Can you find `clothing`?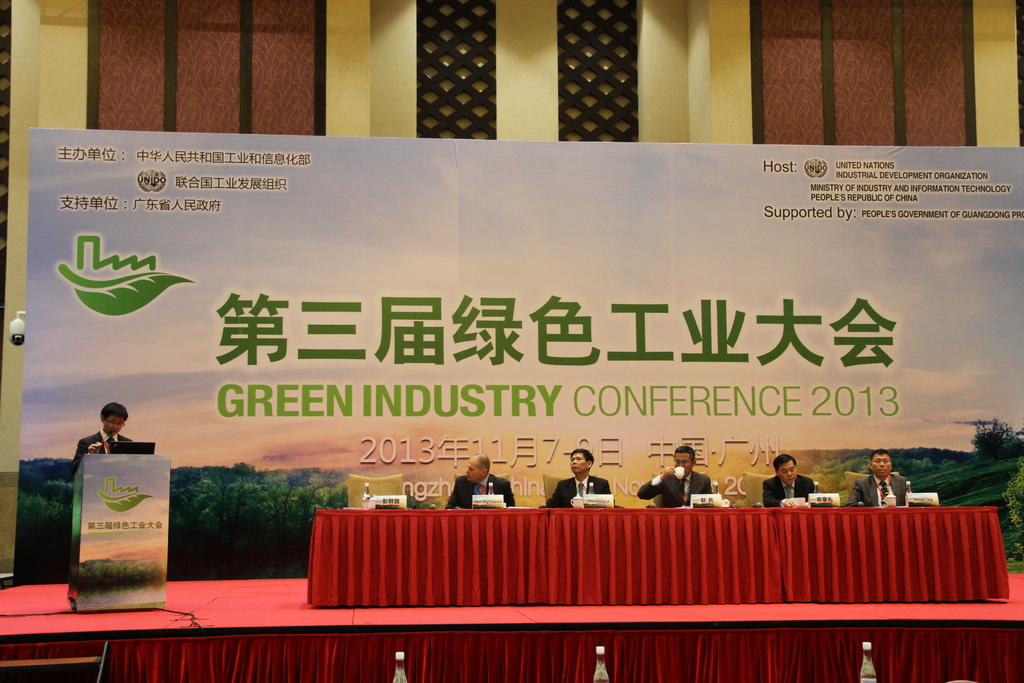
Yes, bounding box: crop(445, 471, 521, 508).
